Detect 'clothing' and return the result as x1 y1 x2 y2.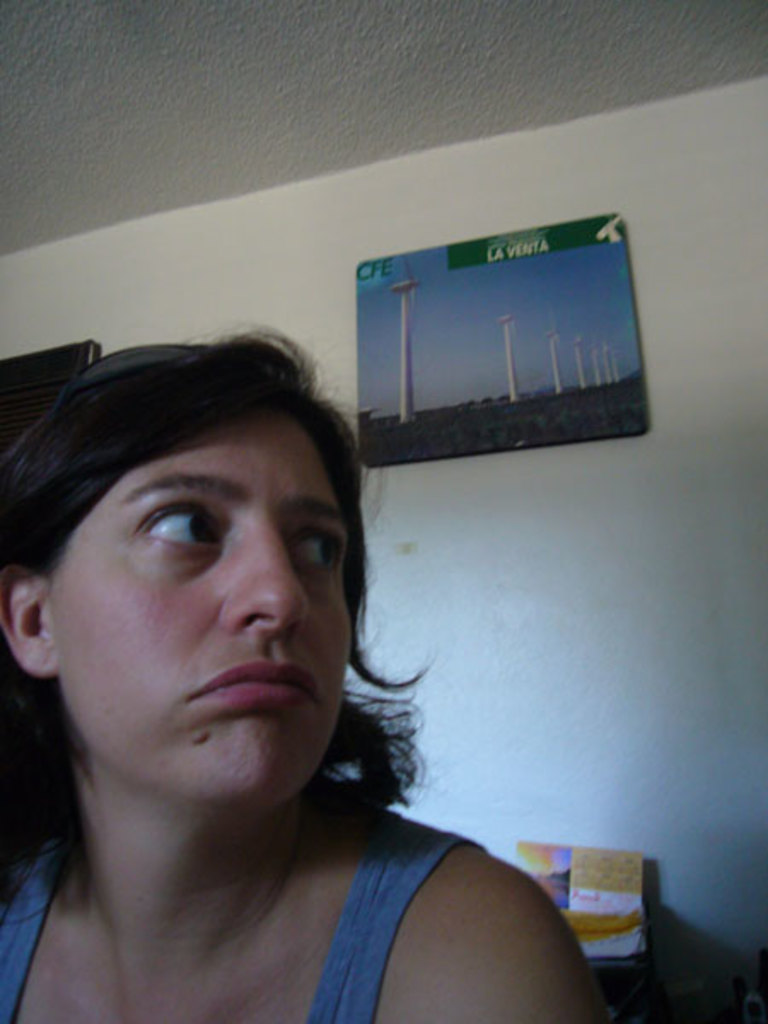
0 795 473 1022.
